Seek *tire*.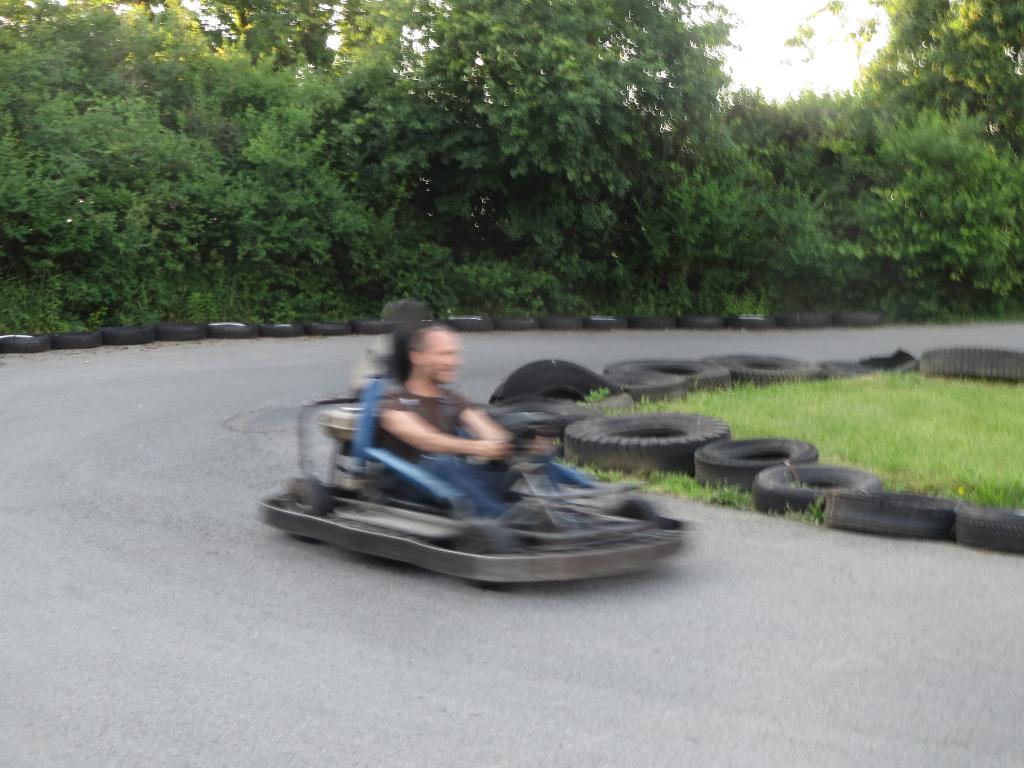
select_region(565, 410, 730, 476).
